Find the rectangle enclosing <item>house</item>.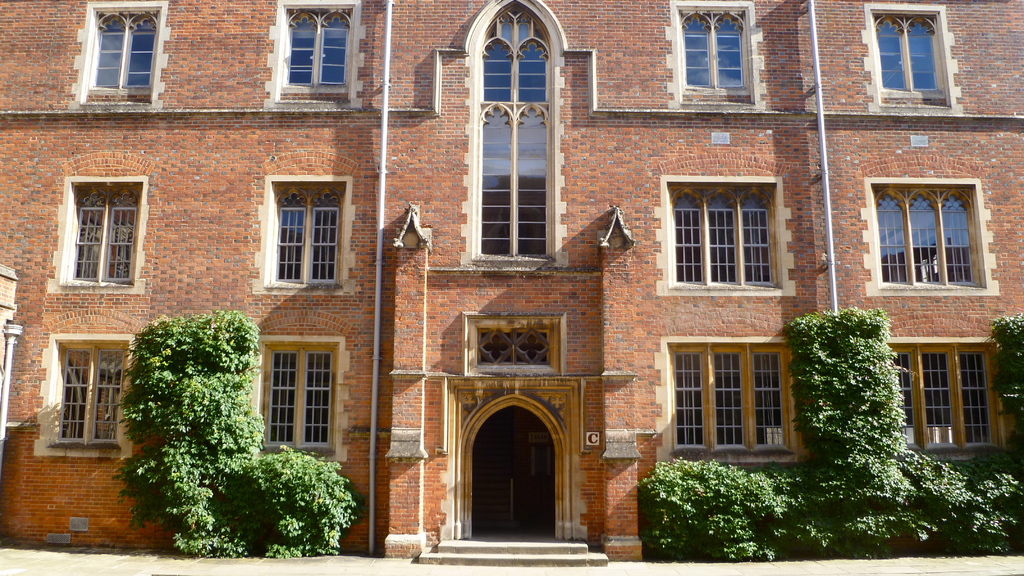
box(11, 5, 1023, 554).
